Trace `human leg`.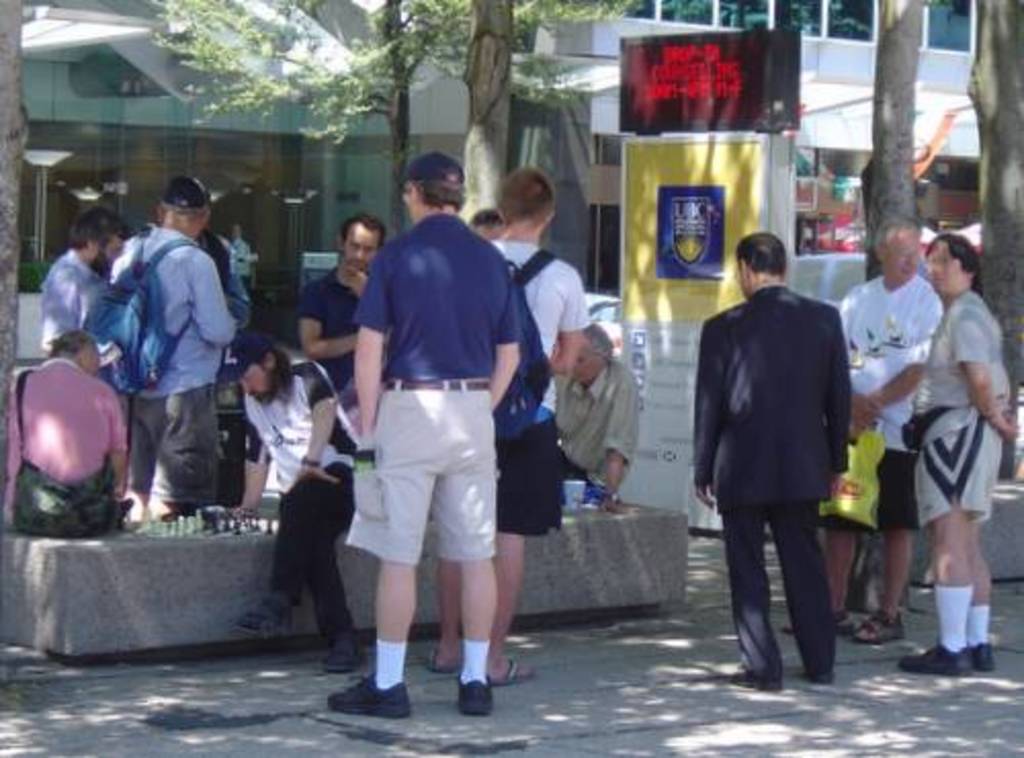
Traced to l=721, t=510, r=774, b=697.
